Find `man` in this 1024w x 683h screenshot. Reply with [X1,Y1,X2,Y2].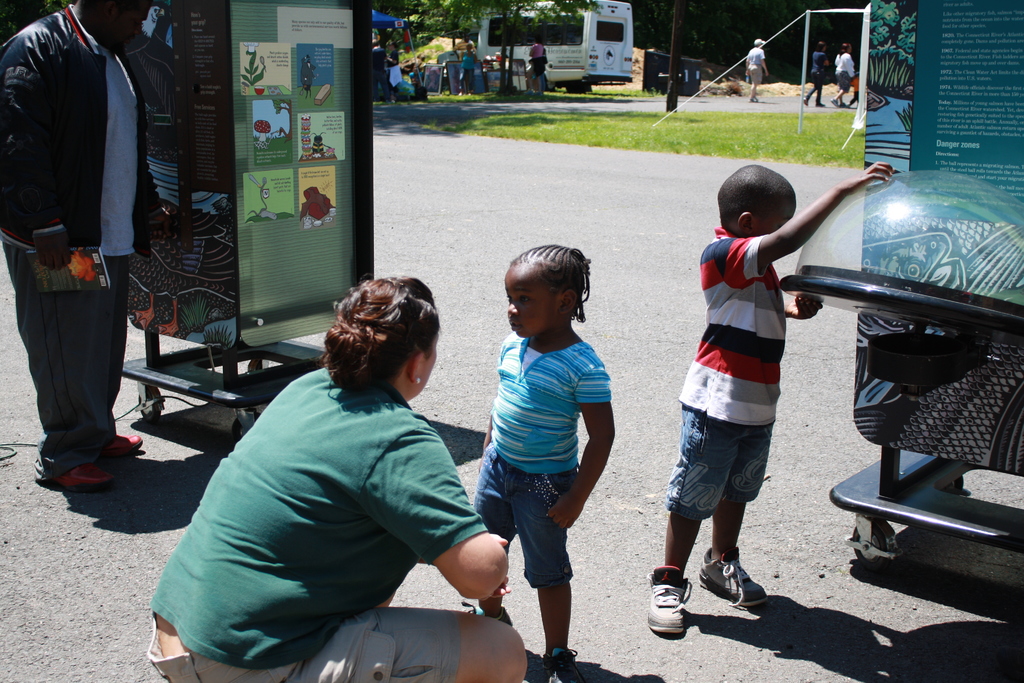
[11,0,162,493].
